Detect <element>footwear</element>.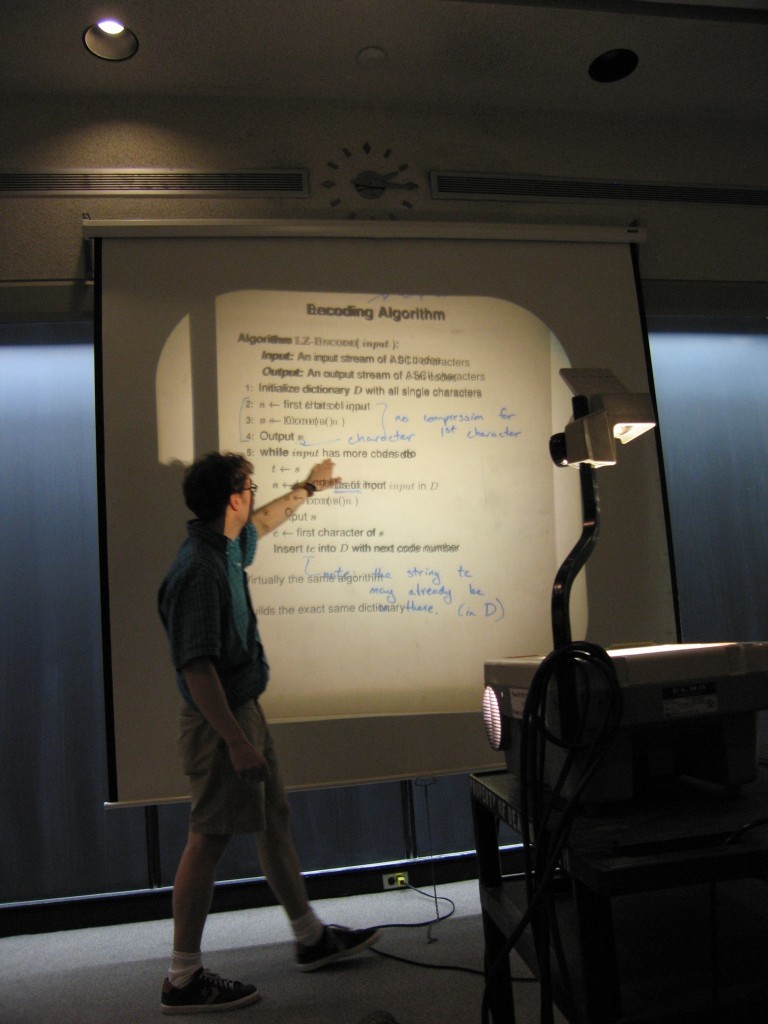
Detected at box=[159, 965, 265, 1013].
